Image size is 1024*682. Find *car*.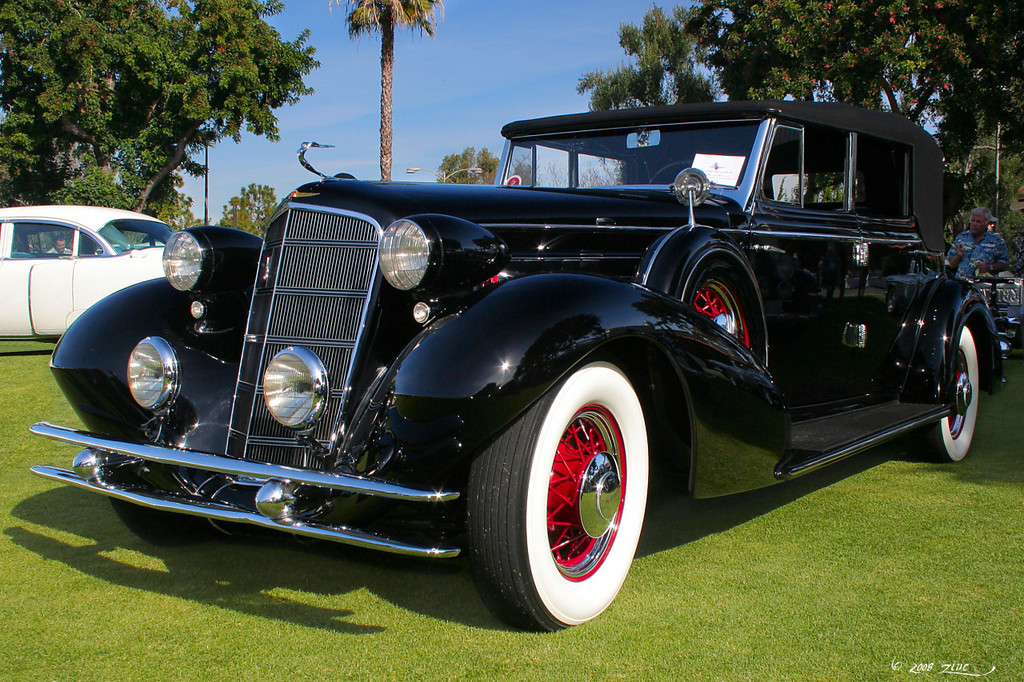
<bbox>31, 101, 1001, 632</bbox>.
